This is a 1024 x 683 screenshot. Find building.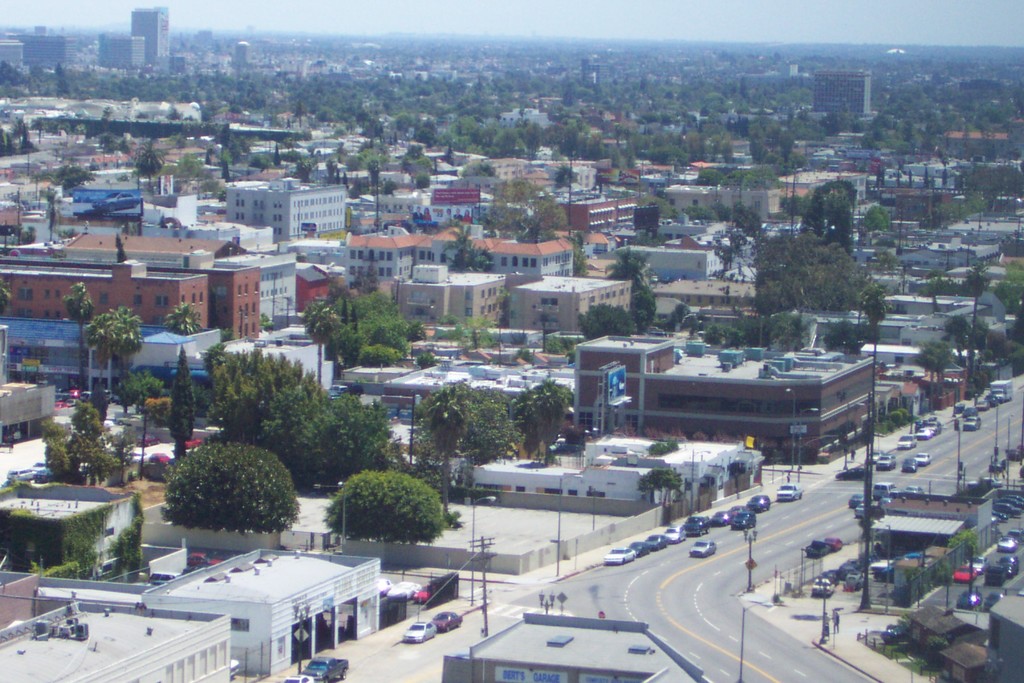
Bounding box: BBox(0, 259, 207, 331).
